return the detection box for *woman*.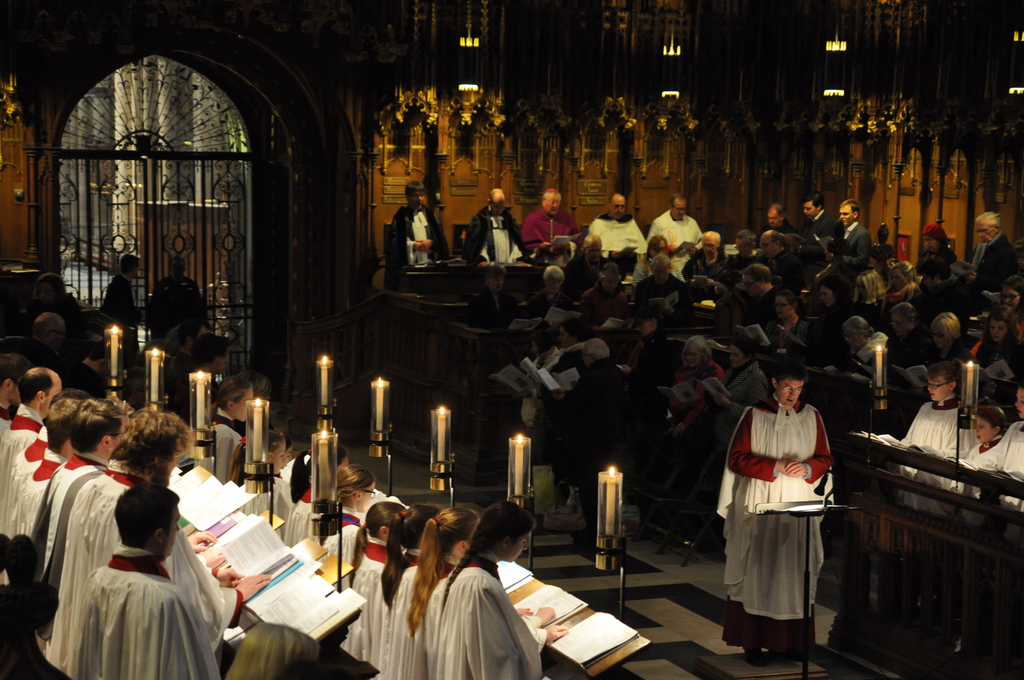
locate(406, 510, 559, 671).
